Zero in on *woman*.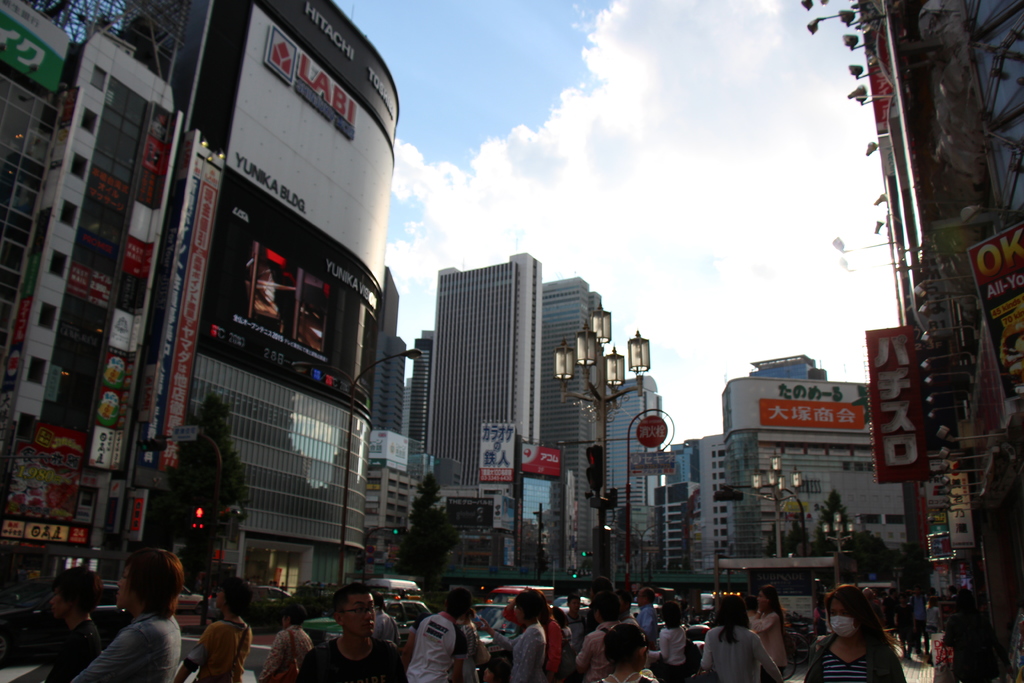
Zeroed in: <bbox>748, 585, 785, 678</bbox>.
